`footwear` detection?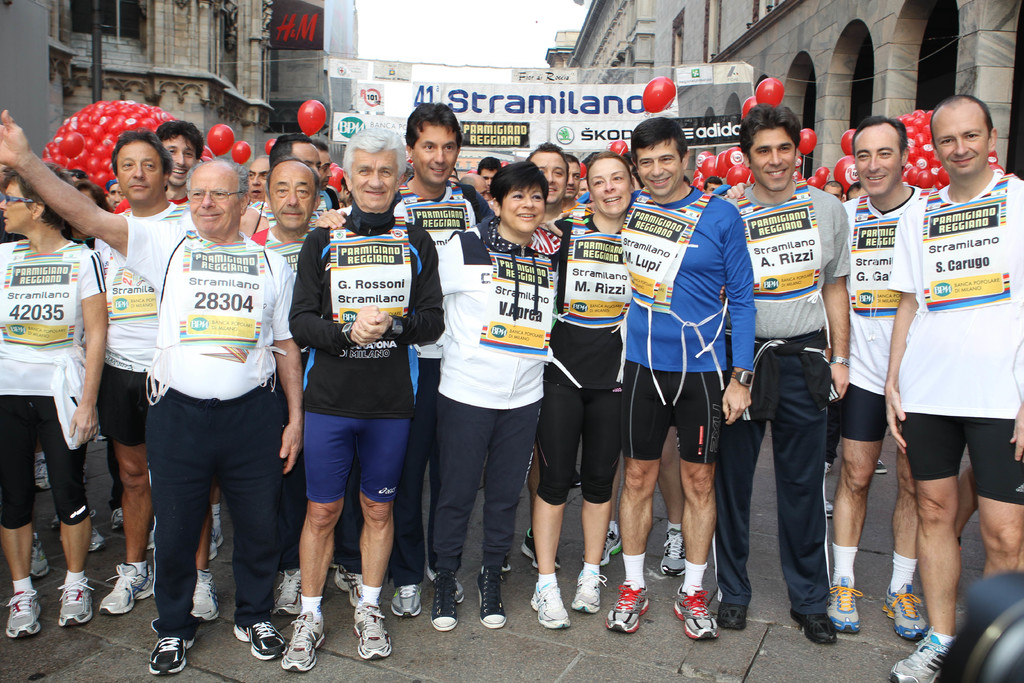
x1=884 y1=581 x2=925 y2=641
